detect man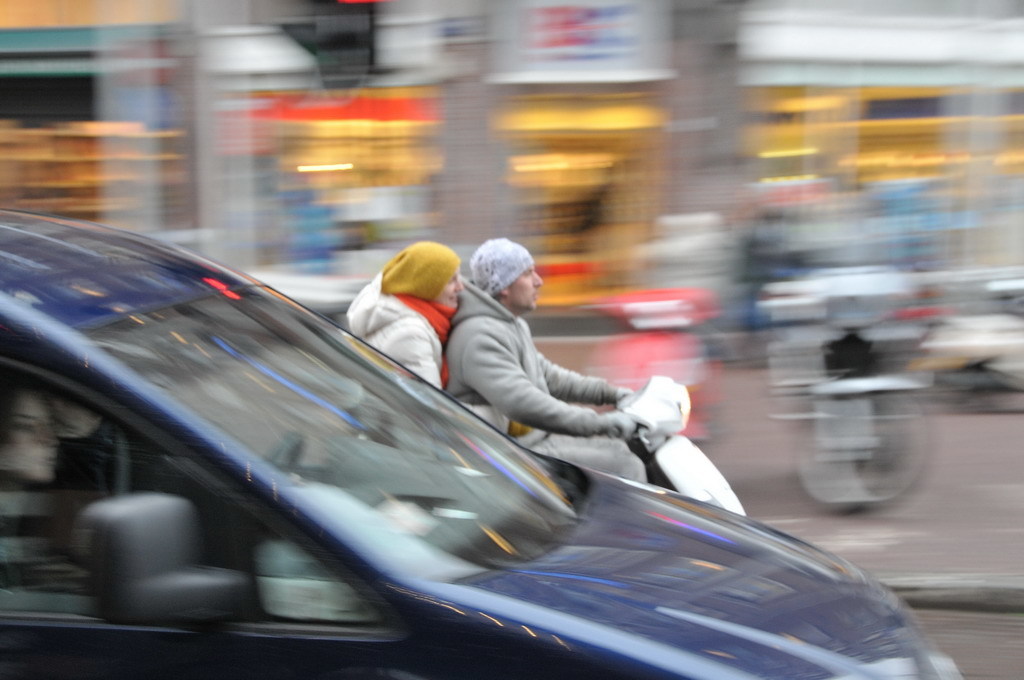
445 230 642 487
